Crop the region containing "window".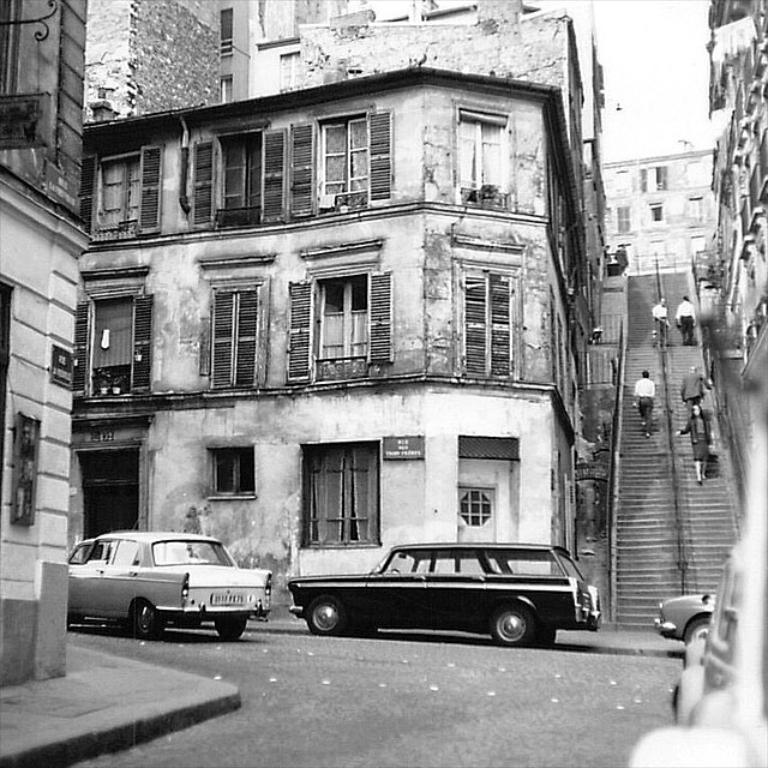
Crop region: 307, 106, 390, 211.
